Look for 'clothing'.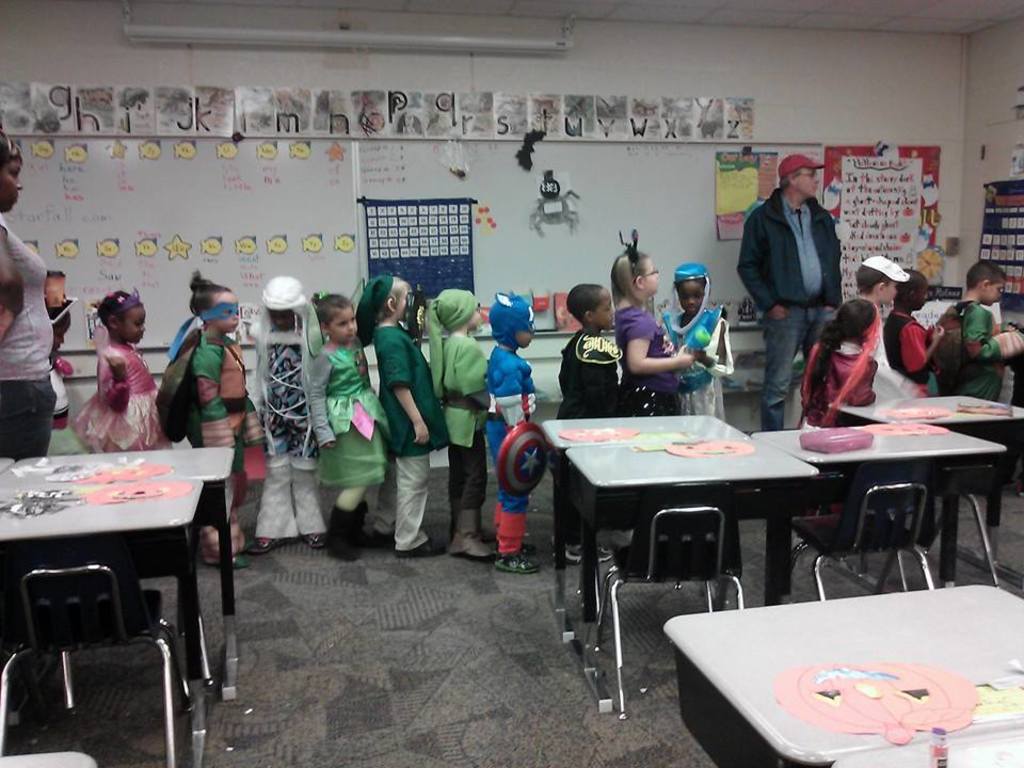
Found: [45,346,73,430].
